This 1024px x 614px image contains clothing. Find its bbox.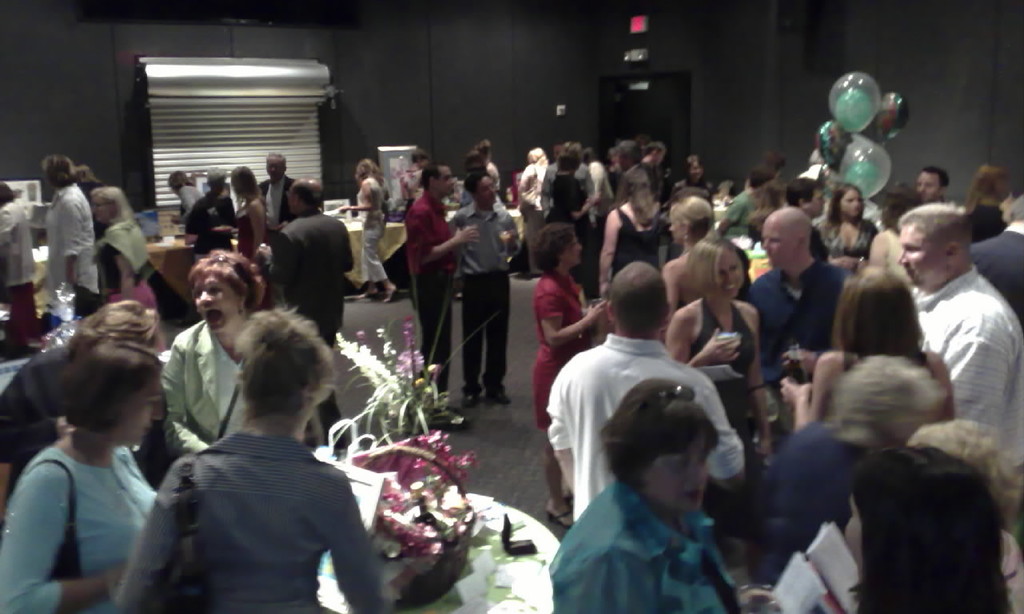
(441,208,516,382).
